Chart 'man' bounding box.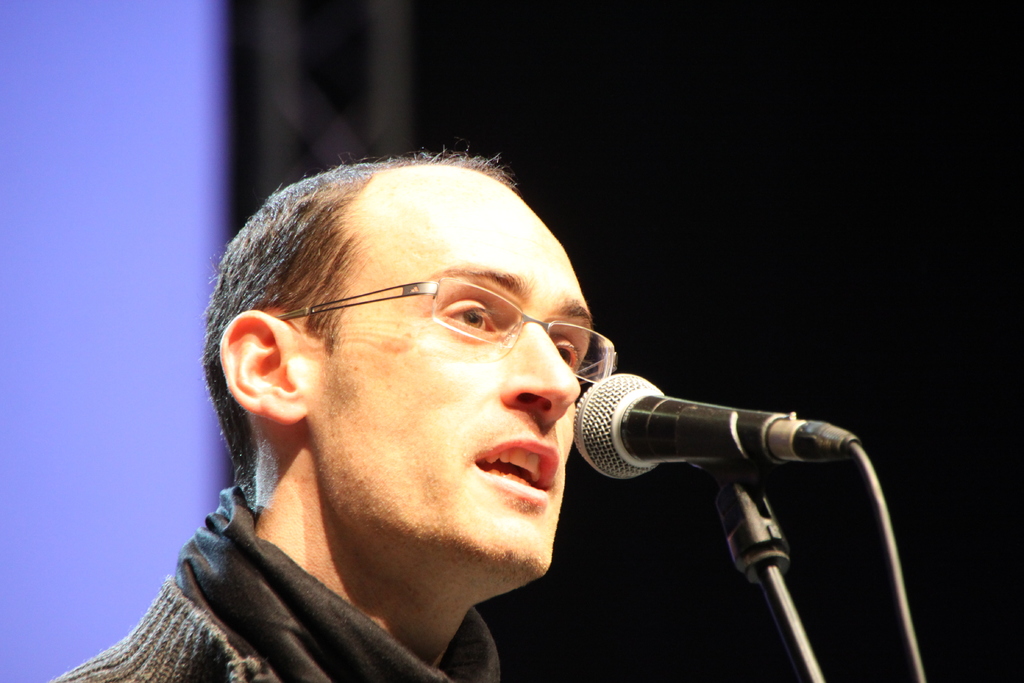
Charted: 57/132/788/682.
